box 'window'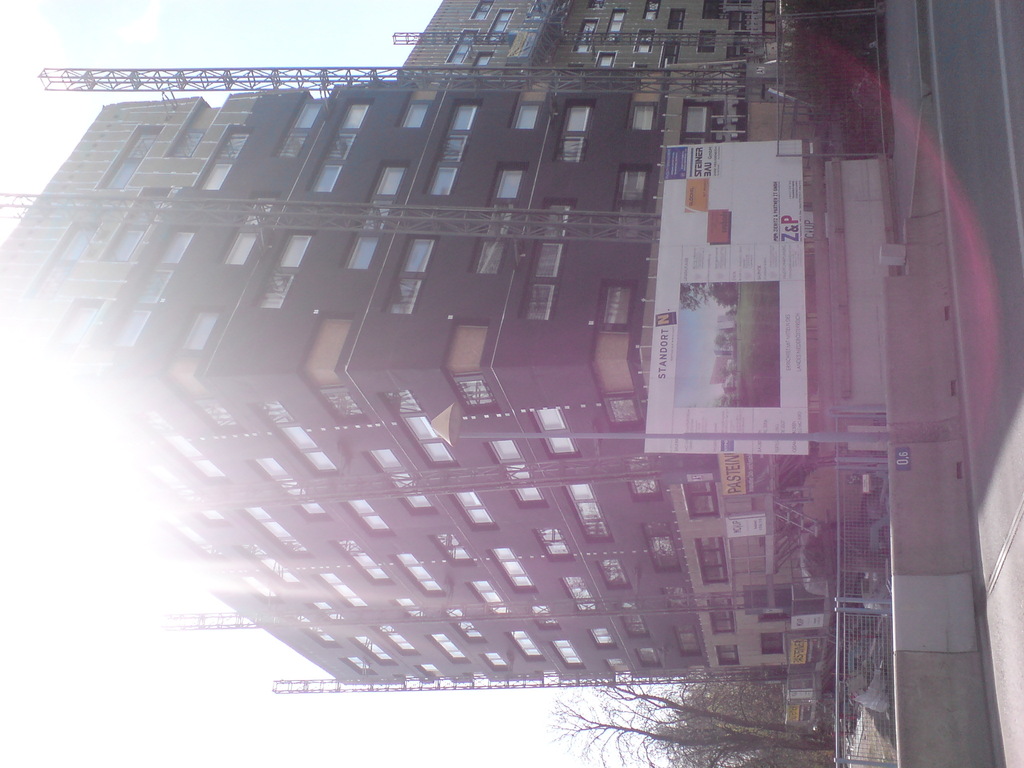
280 234 314 268
